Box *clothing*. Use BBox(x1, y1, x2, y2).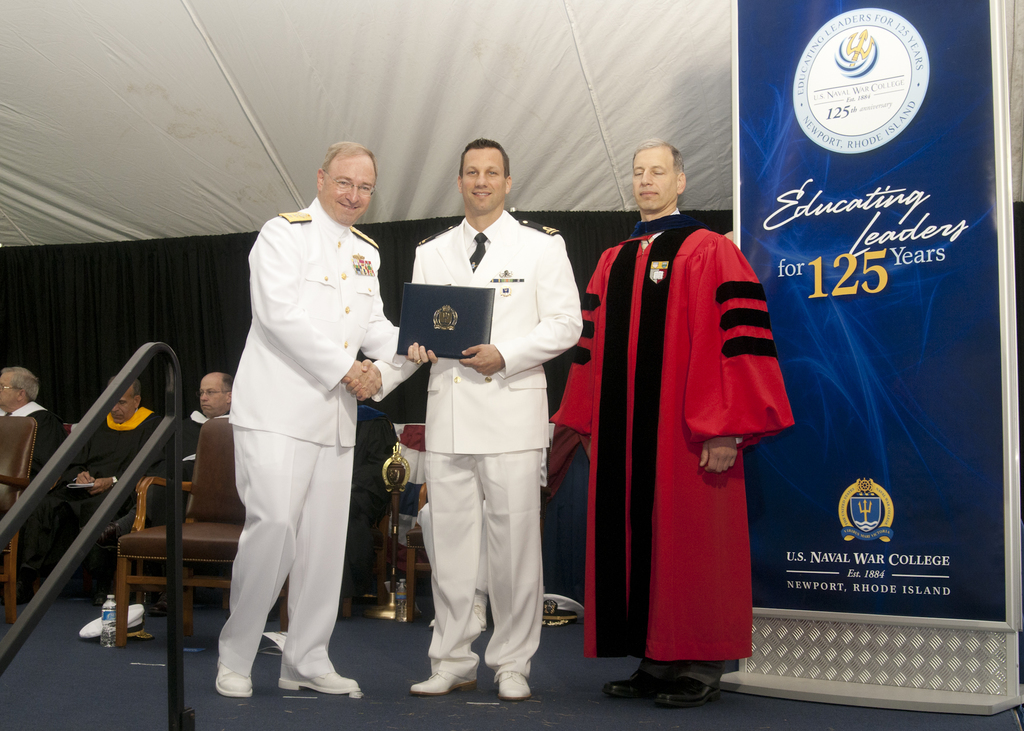
BBox(579, 184, 792, 703).
